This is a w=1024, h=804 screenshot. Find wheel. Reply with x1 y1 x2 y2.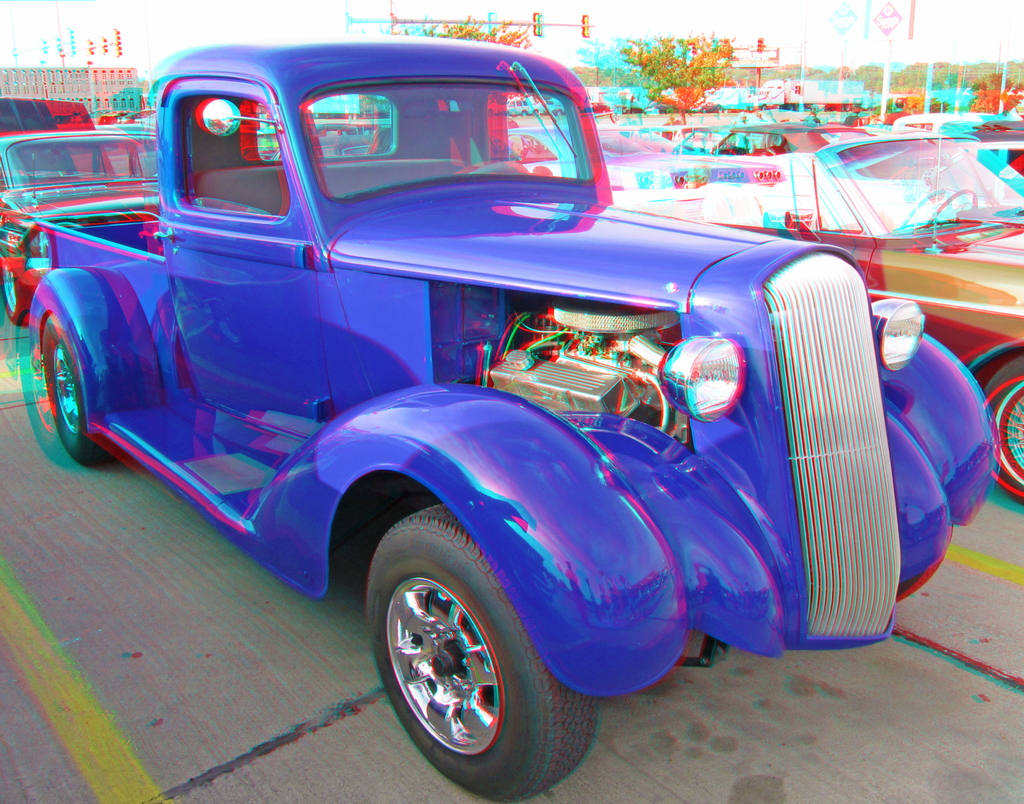
372 530 532 782.
